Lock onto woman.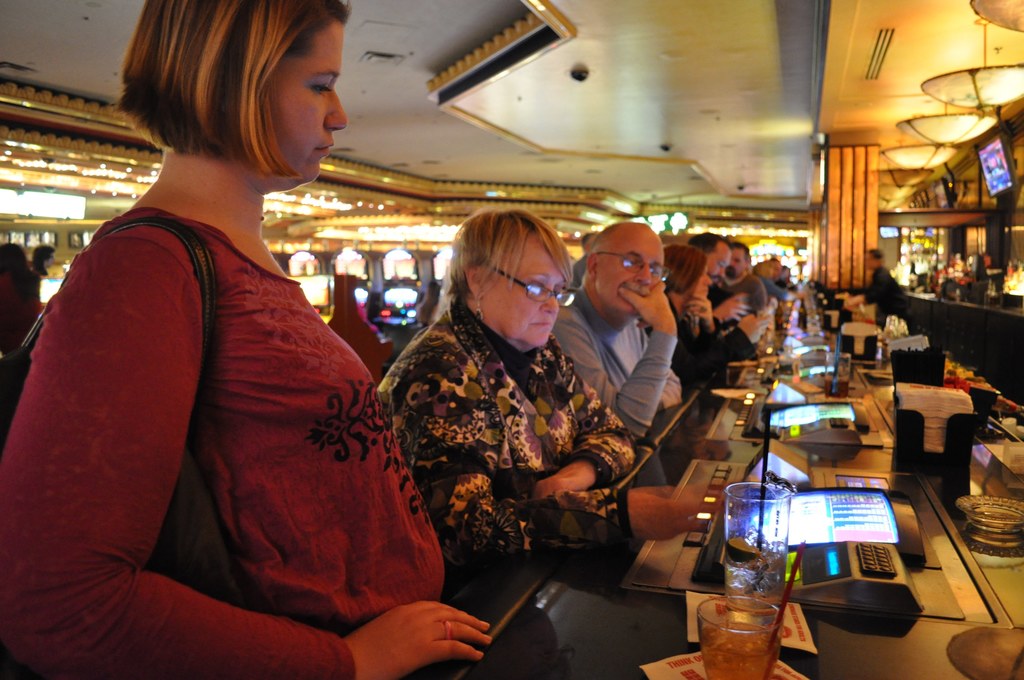
Locked: box(661, 245, 774, 385).
